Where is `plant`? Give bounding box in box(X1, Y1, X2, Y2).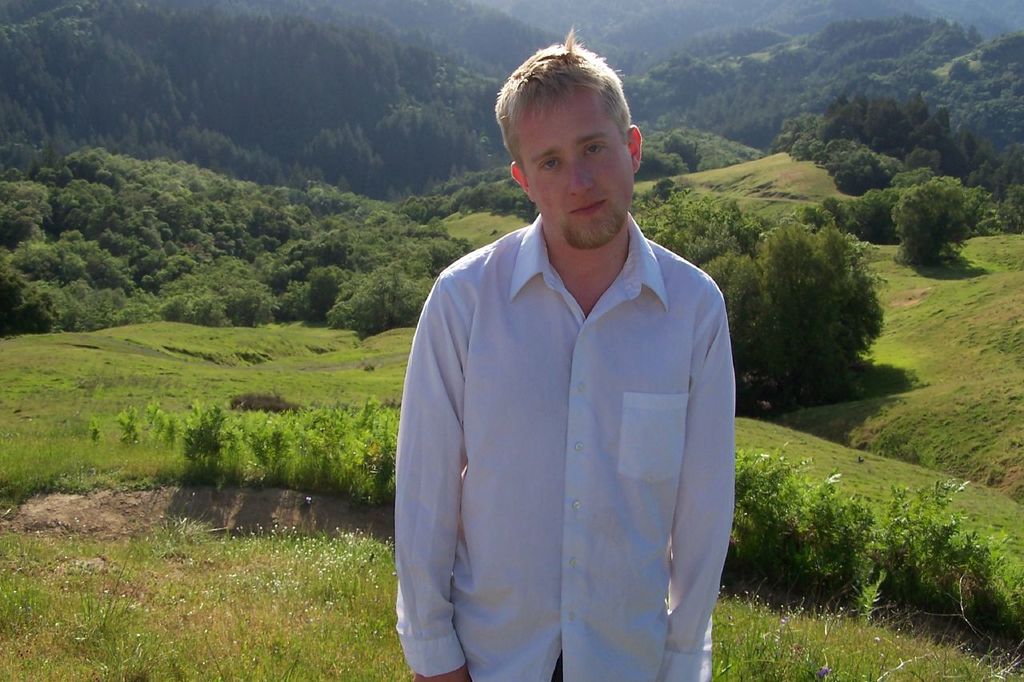
box(0, 146, 485, 345).
